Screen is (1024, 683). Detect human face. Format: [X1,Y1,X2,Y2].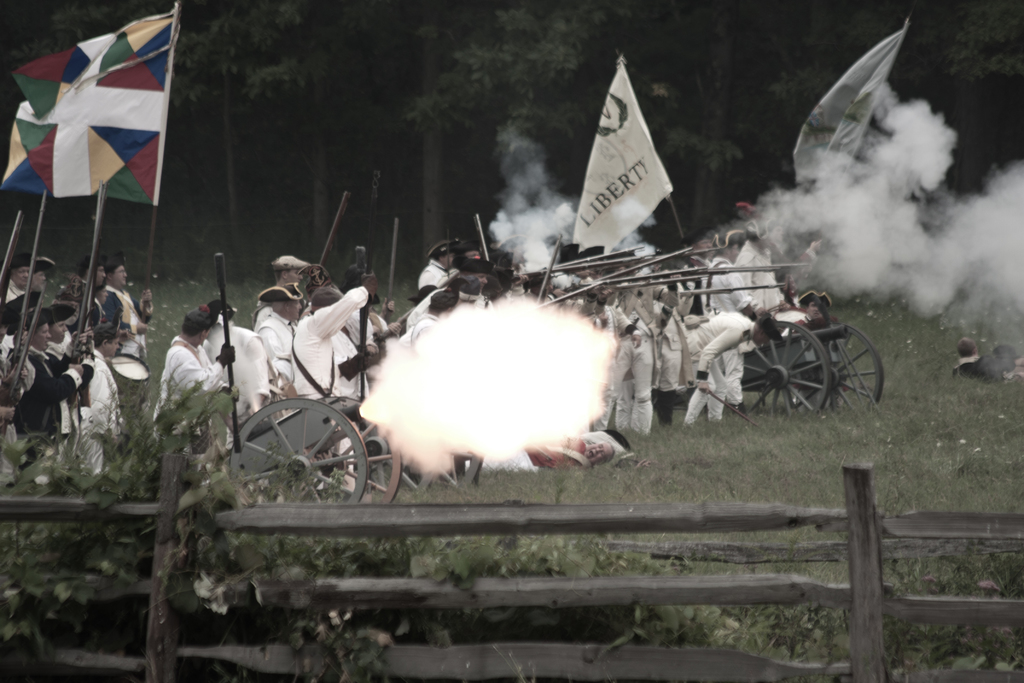
[469,253,481,257].
